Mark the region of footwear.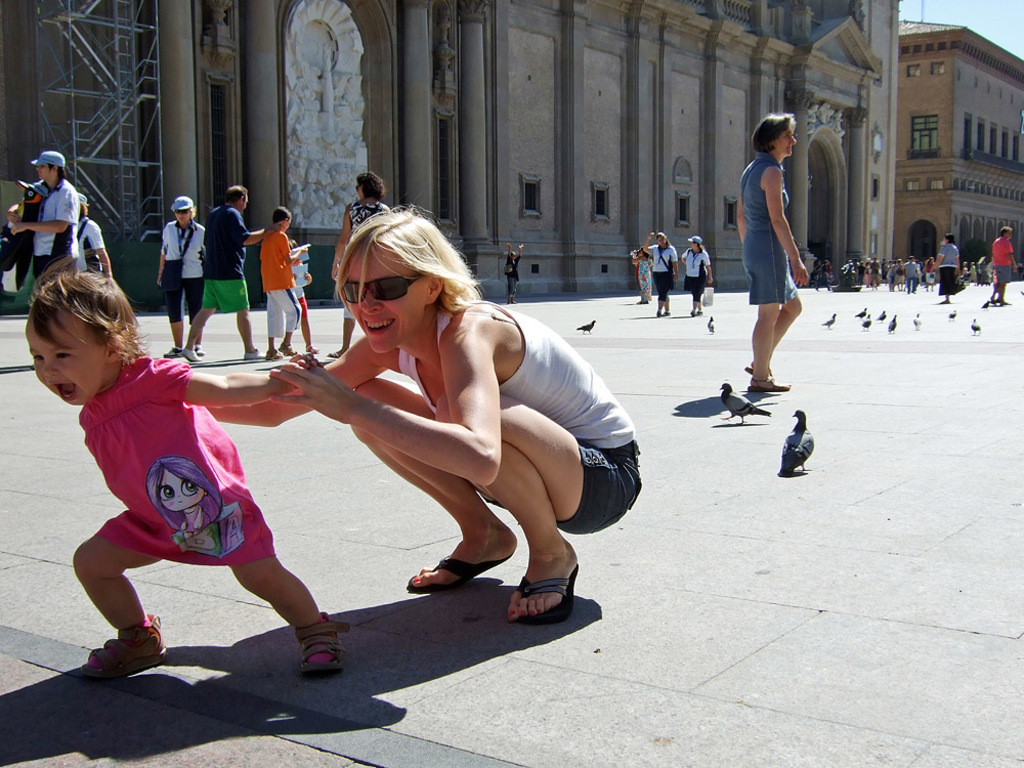
Region: [509,566,581,628].
